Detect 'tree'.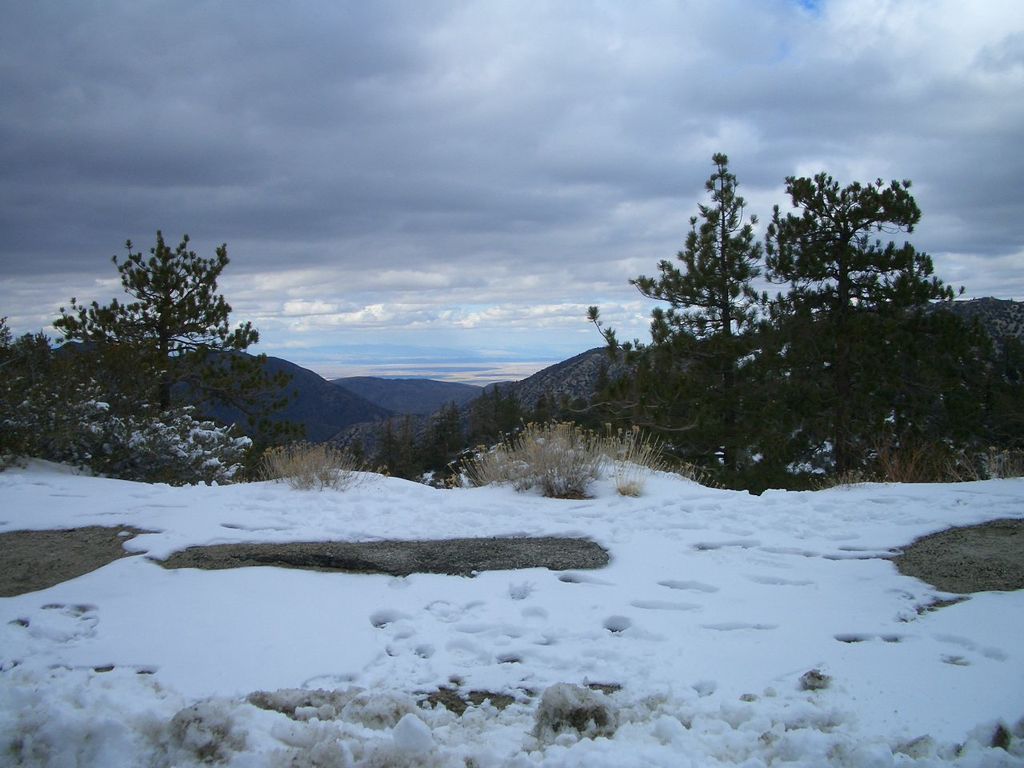
Detected at 49 230 317 454.
